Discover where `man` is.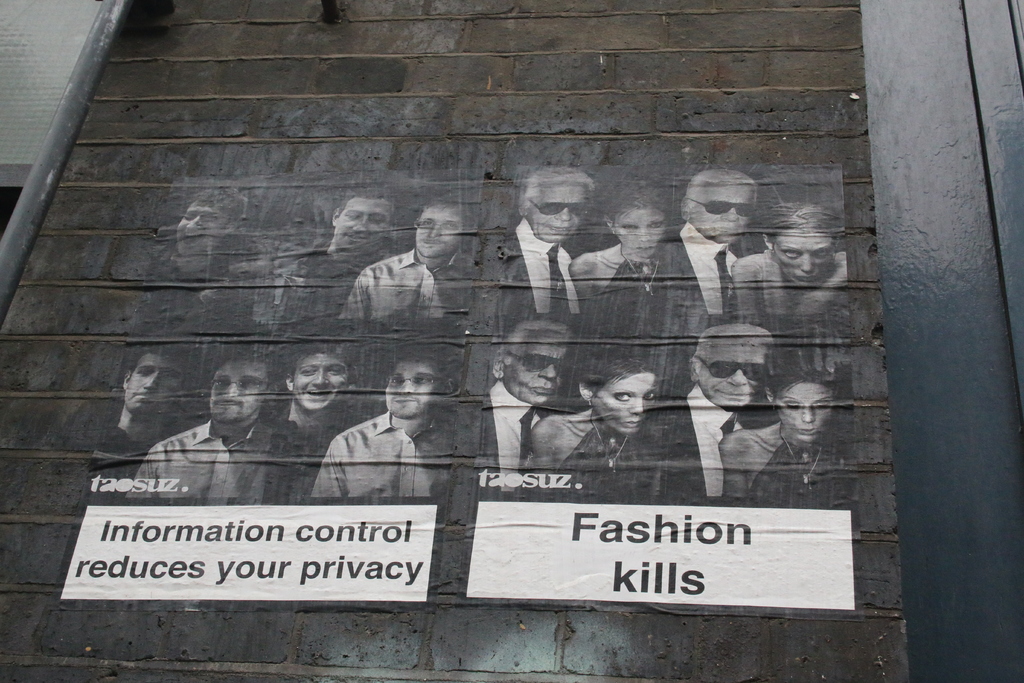
Discovered at detection(166, 188, 244, 287).
